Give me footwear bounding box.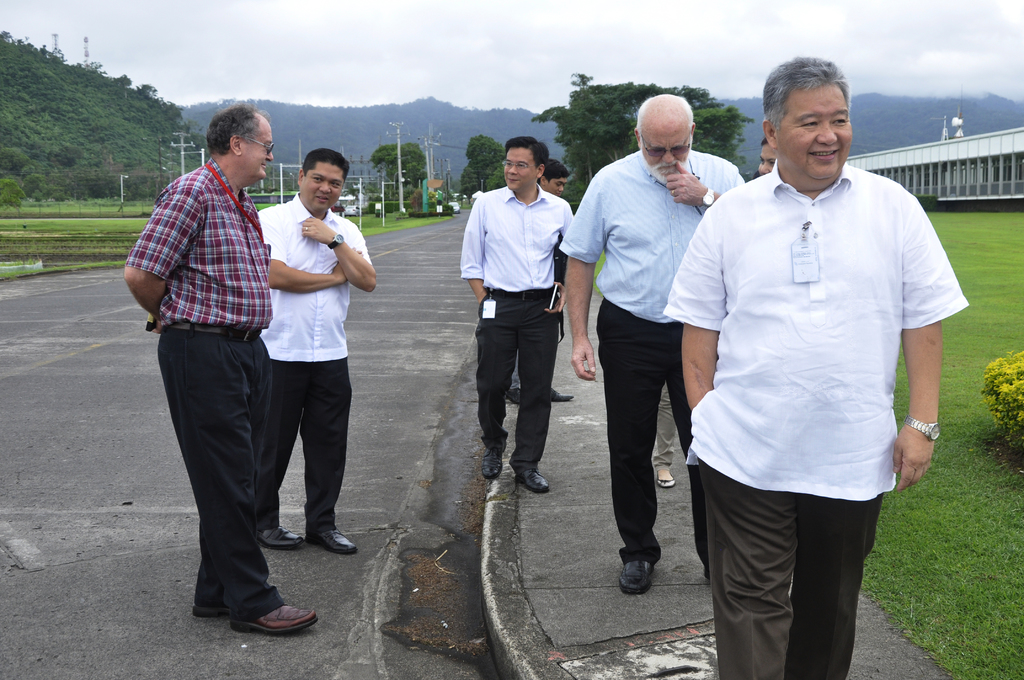
507/390/524/406.
